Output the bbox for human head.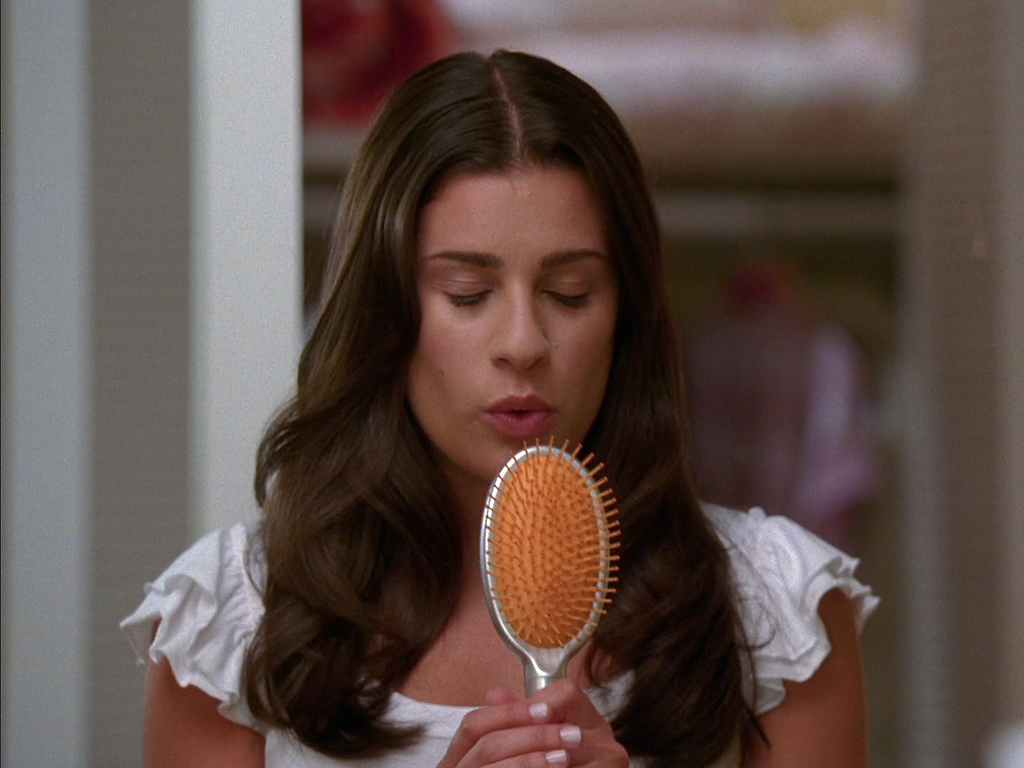
732,262,811,331.
